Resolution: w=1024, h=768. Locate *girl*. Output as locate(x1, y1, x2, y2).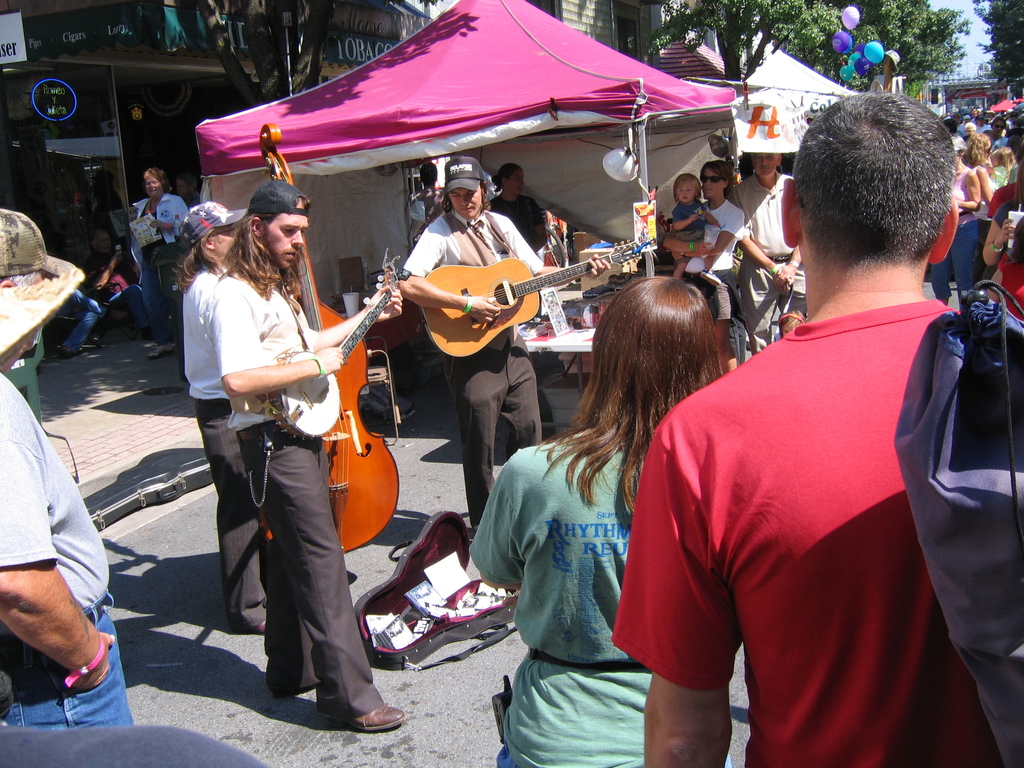
locate(467, 276, 730, 767).
